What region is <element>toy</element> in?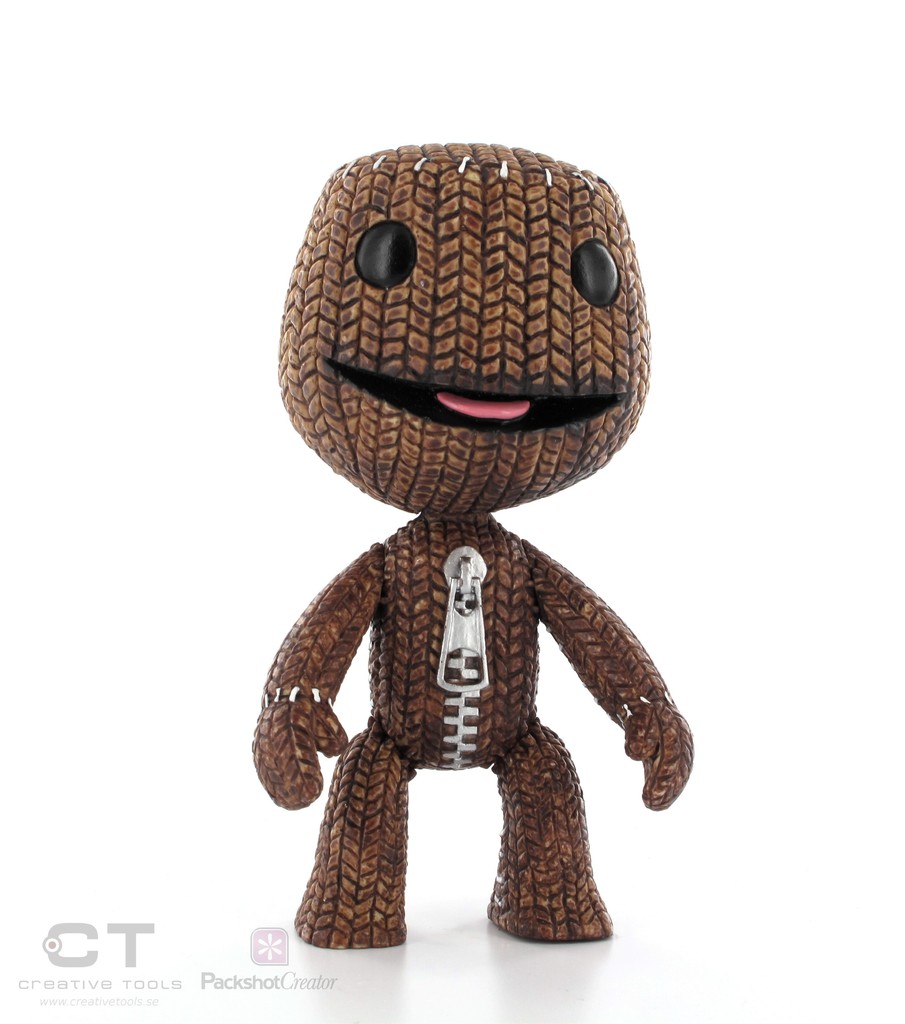
left=211, top=203, right=667, bottom=947.
